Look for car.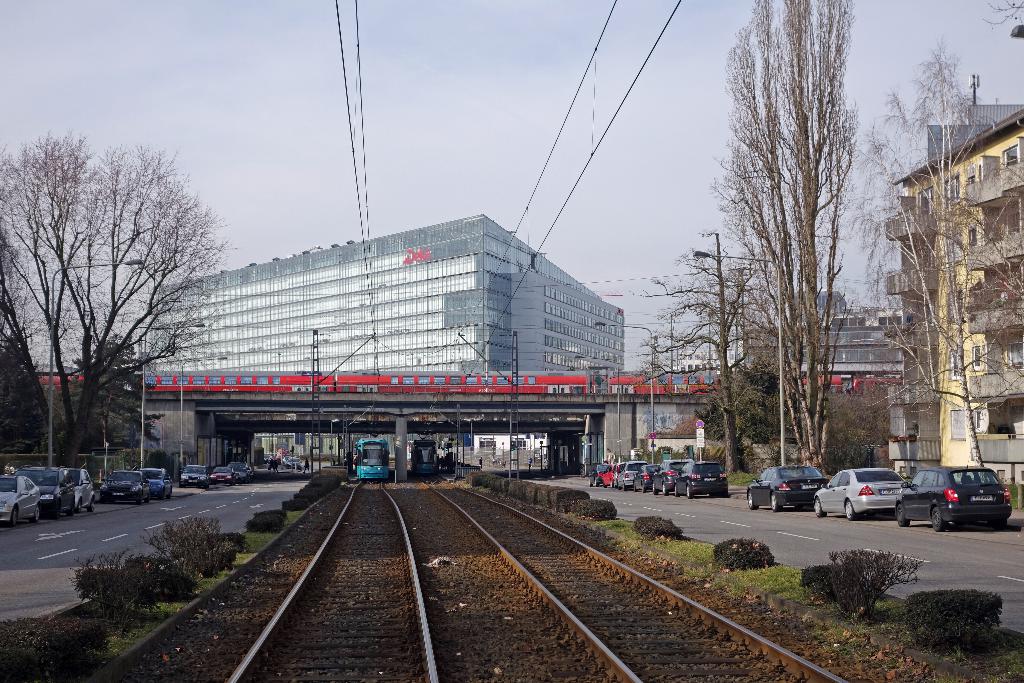
Found: bbox(676, 459, 729, 494).
